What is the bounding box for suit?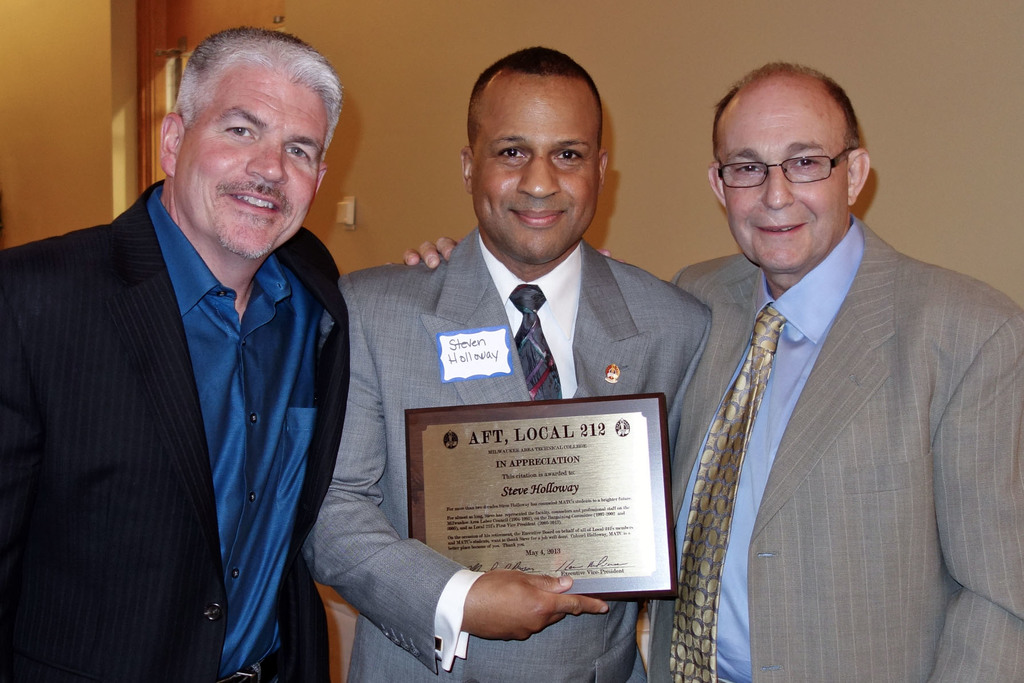
<bbox>0, 79, 372, 676</bbox>.
